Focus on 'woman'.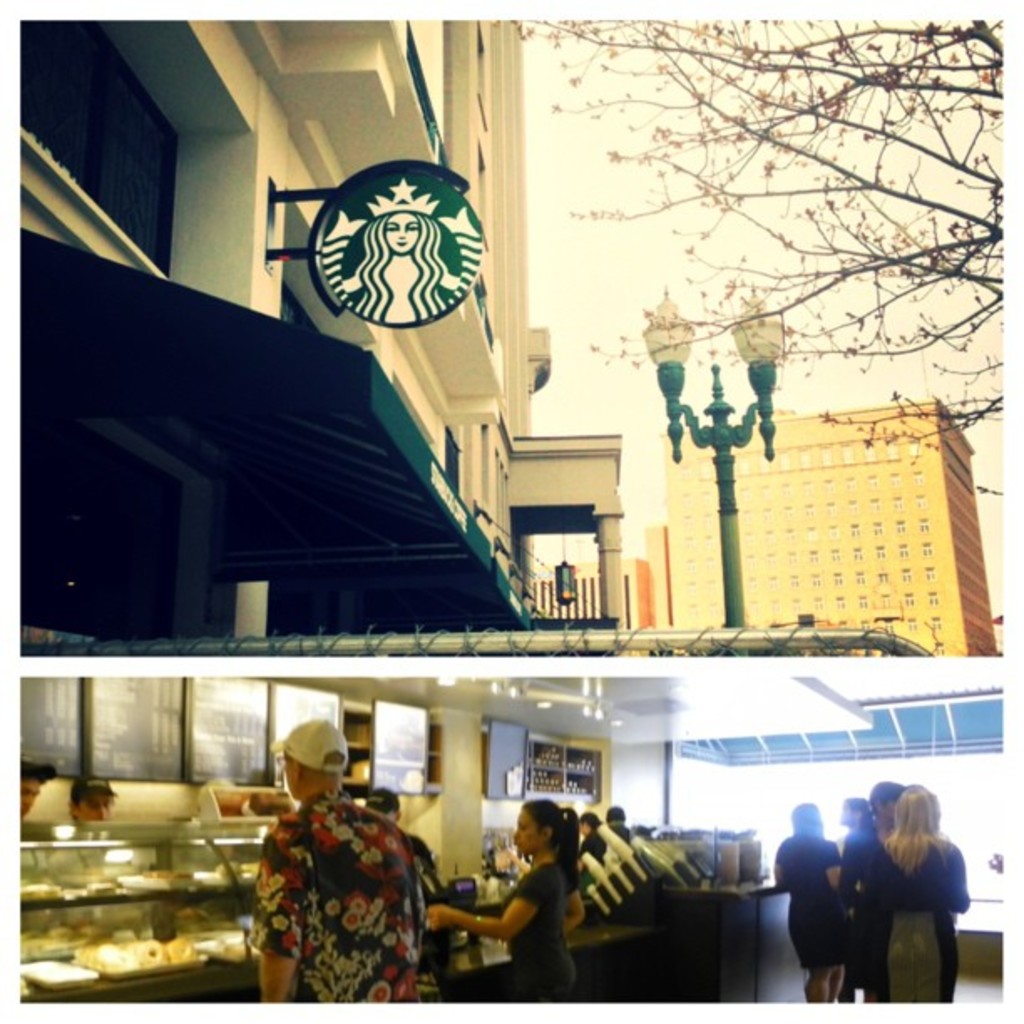
Focused at 423/798/586/1004.
